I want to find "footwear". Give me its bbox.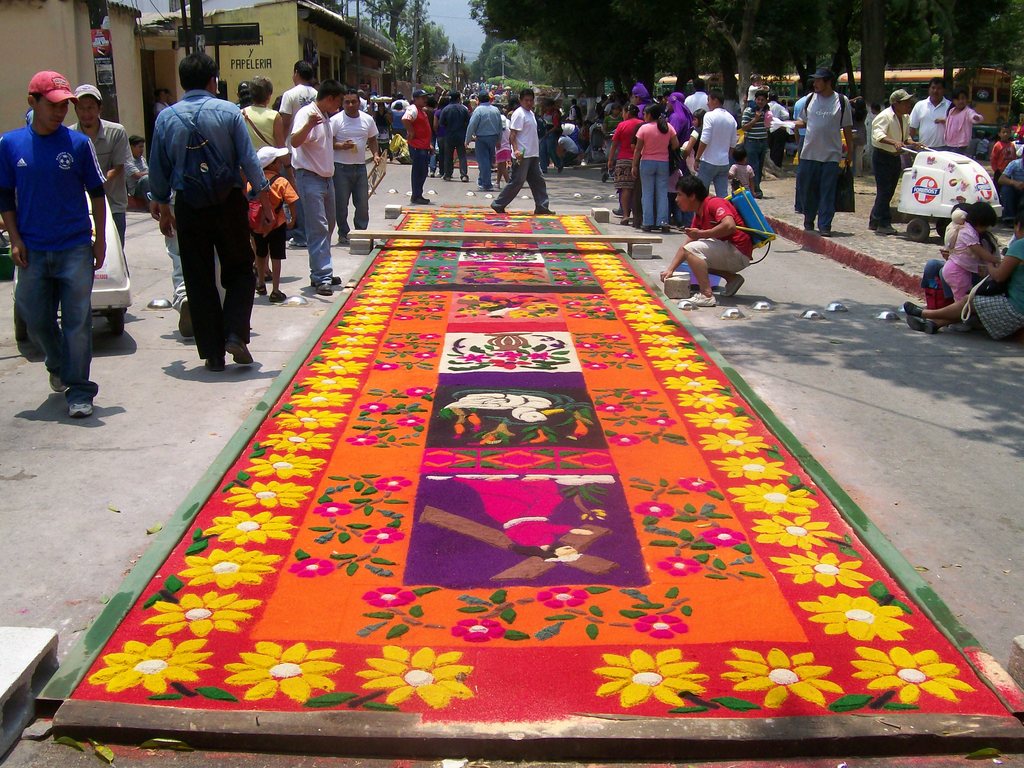
[left=951, top=317, right=966, bottom=335].
